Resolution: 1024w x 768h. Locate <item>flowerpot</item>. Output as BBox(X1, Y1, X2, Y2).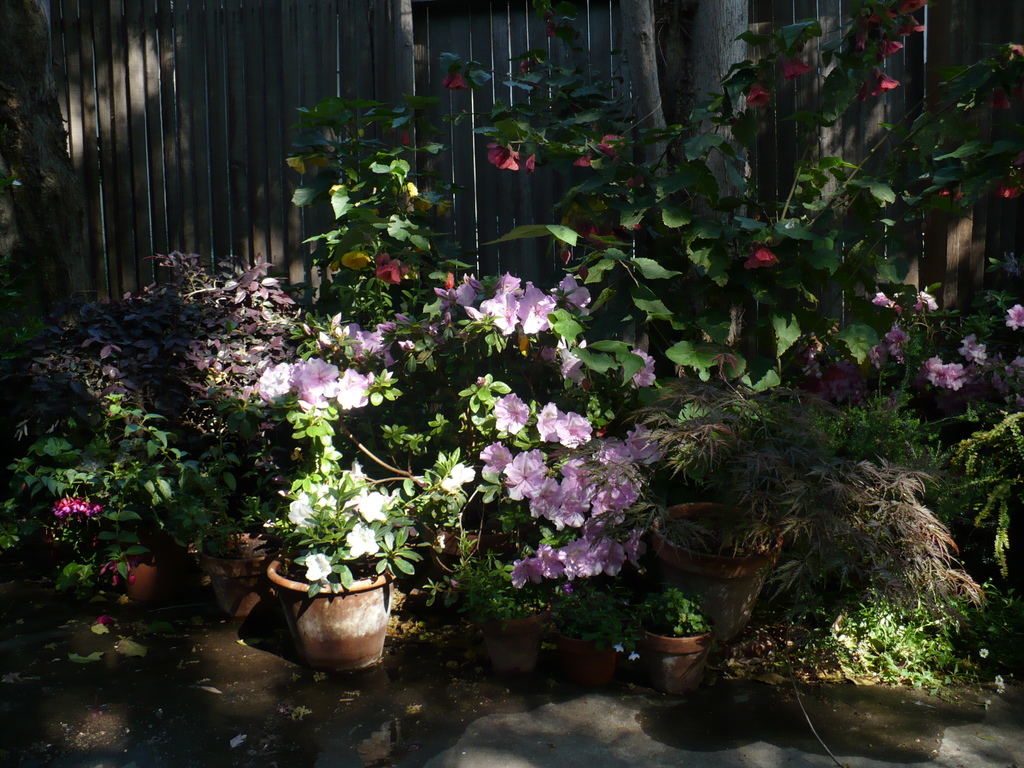
BBox(253, 545, 394, 668).
